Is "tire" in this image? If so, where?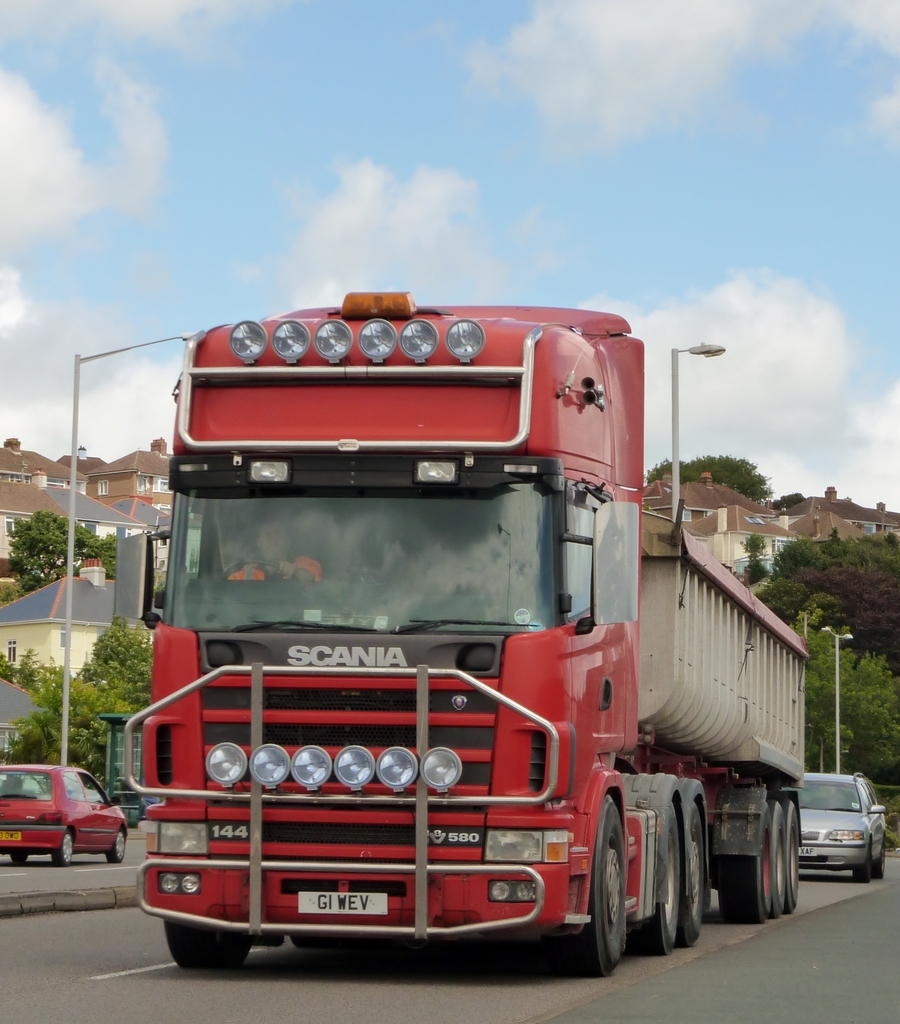
Yes, at (546, 795, 629, 988).
